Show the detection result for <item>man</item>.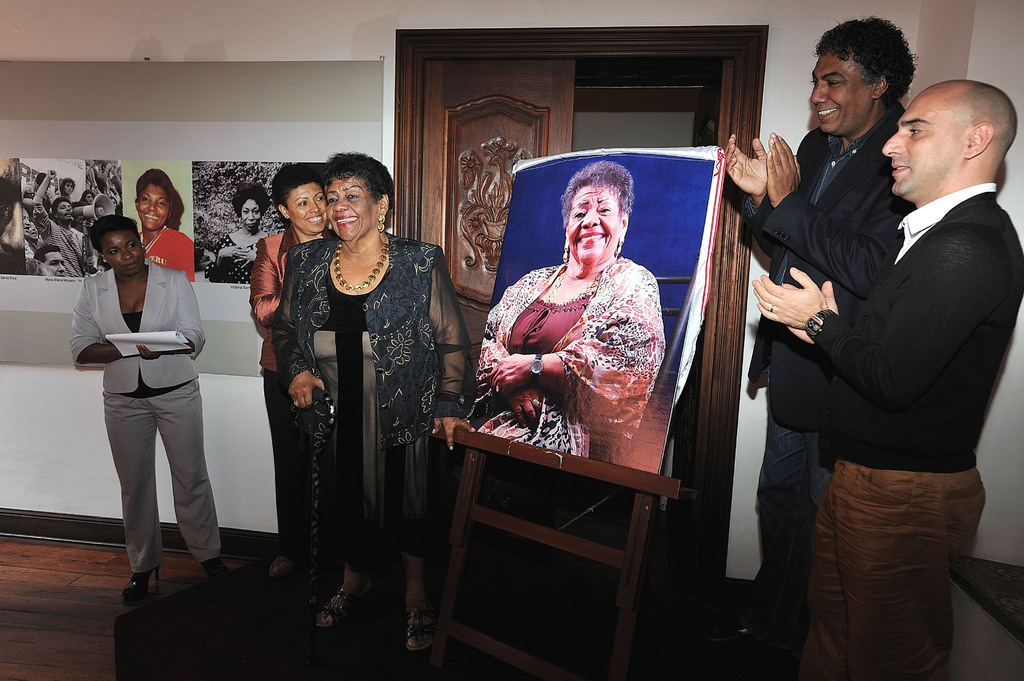
rect(720, 13, 909, 680).
